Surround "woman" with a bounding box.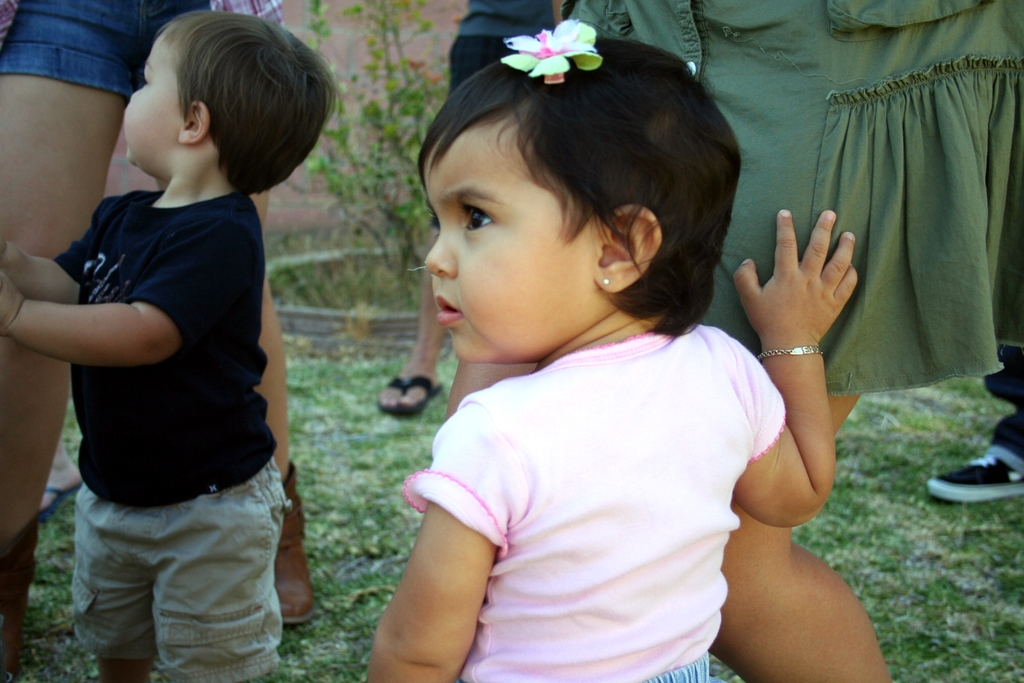
bbox=[561, 0, 1023, 682].
